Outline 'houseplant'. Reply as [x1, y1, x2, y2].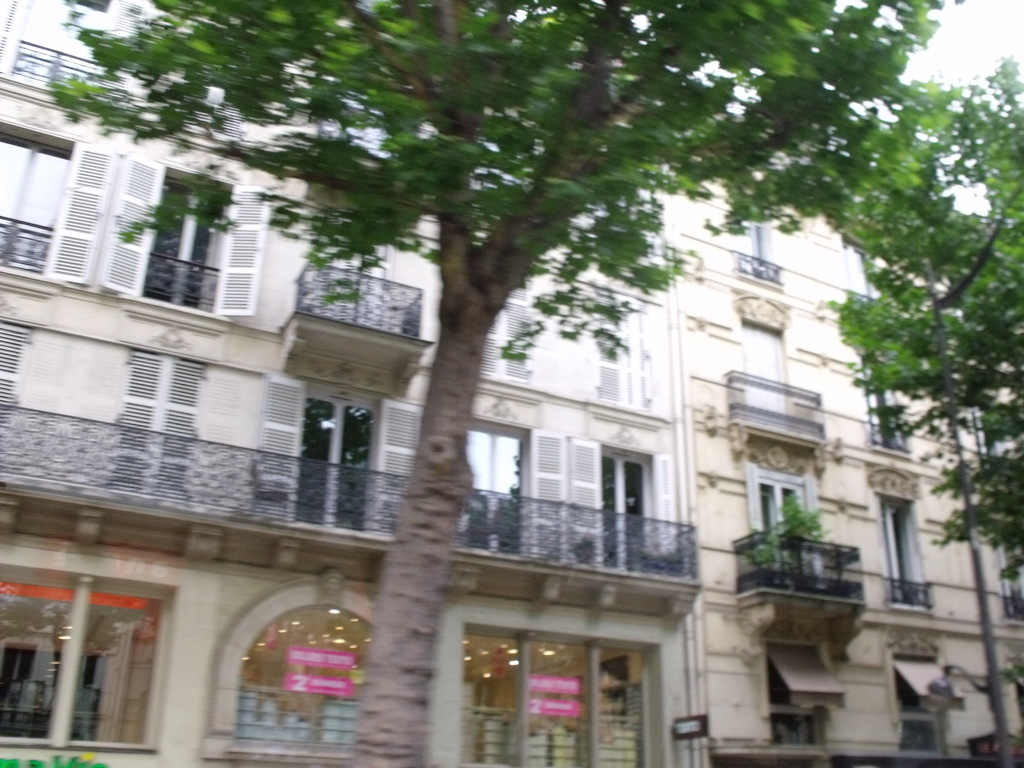
[736, 486, 835, 572].
